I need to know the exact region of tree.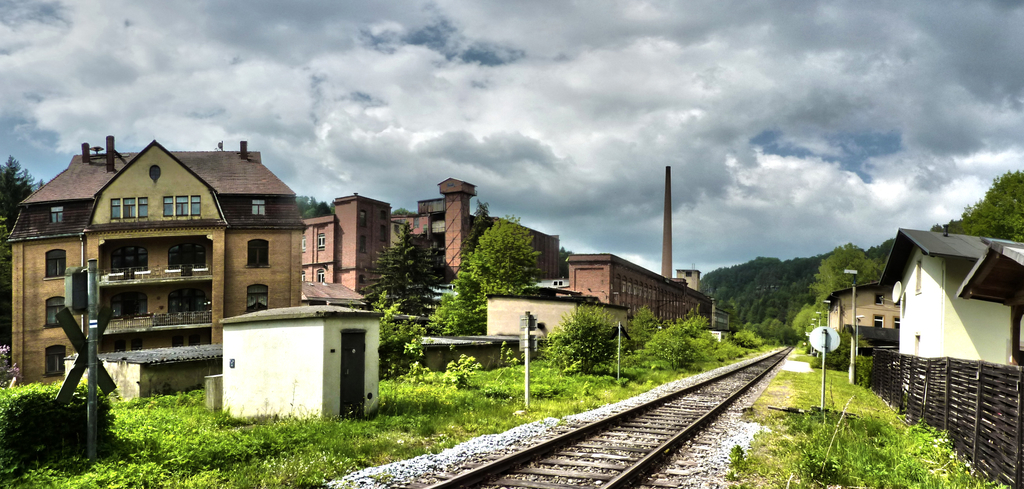
Region: (426,284,494,335).
